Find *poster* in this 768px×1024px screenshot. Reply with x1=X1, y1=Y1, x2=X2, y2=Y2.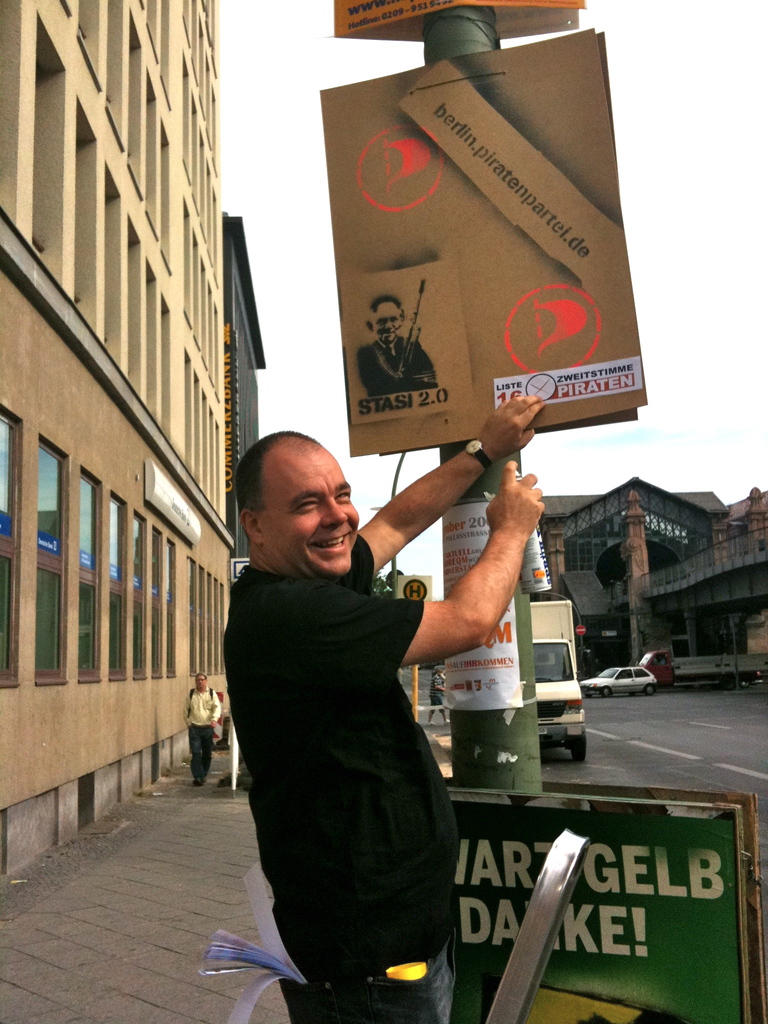
x1=317, y1=29, x2=644, y2=456.
